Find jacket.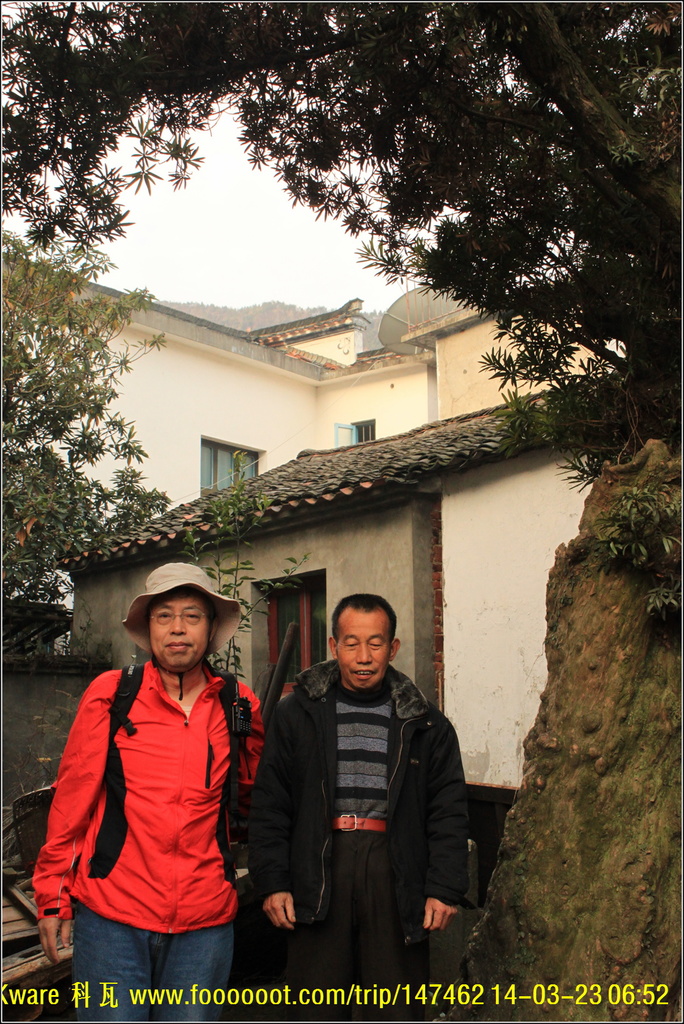
252/660/474/941.
